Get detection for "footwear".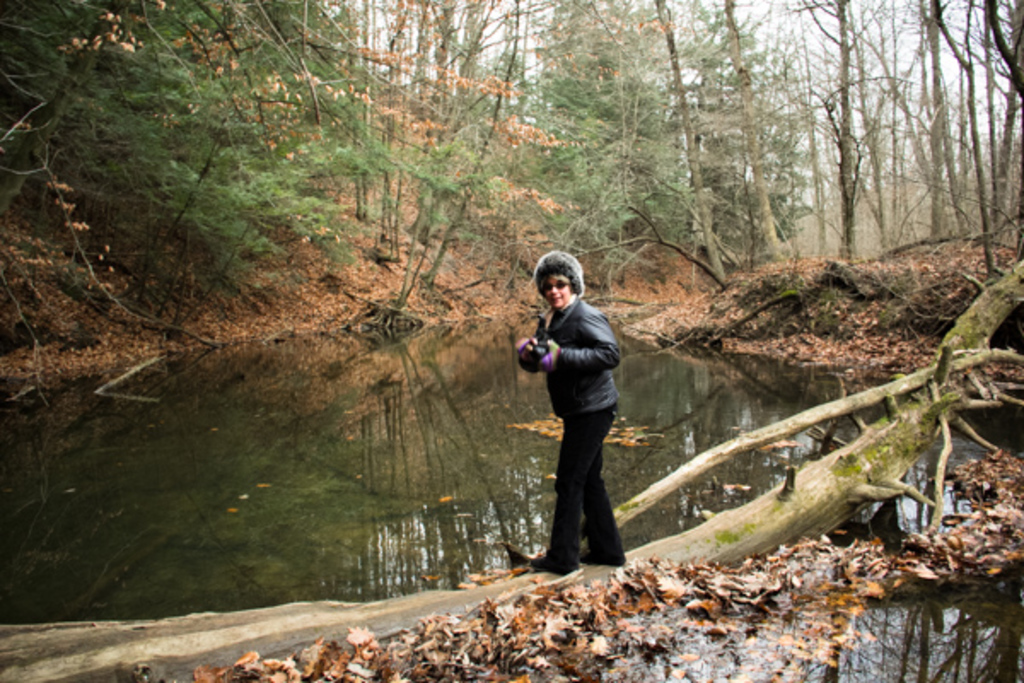
Detection: {"left": 532, "top": 552, "right": 579, "bottom": 572}.
